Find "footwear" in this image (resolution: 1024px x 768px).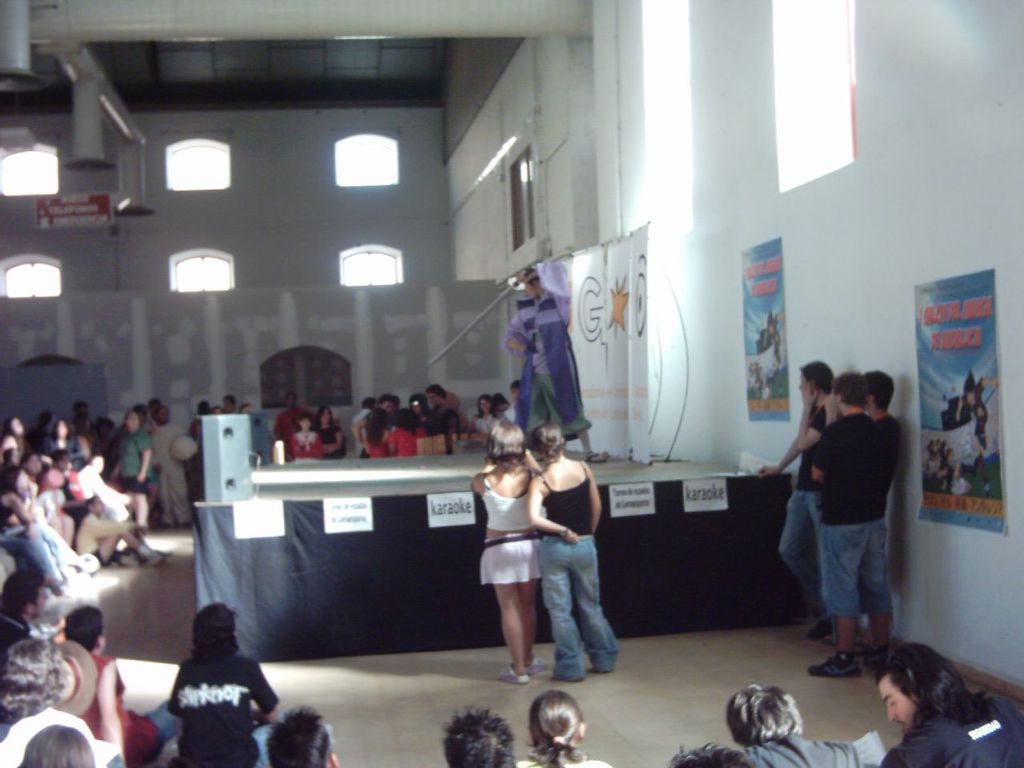
[left=854, top=641, right=888, bottom=664].
